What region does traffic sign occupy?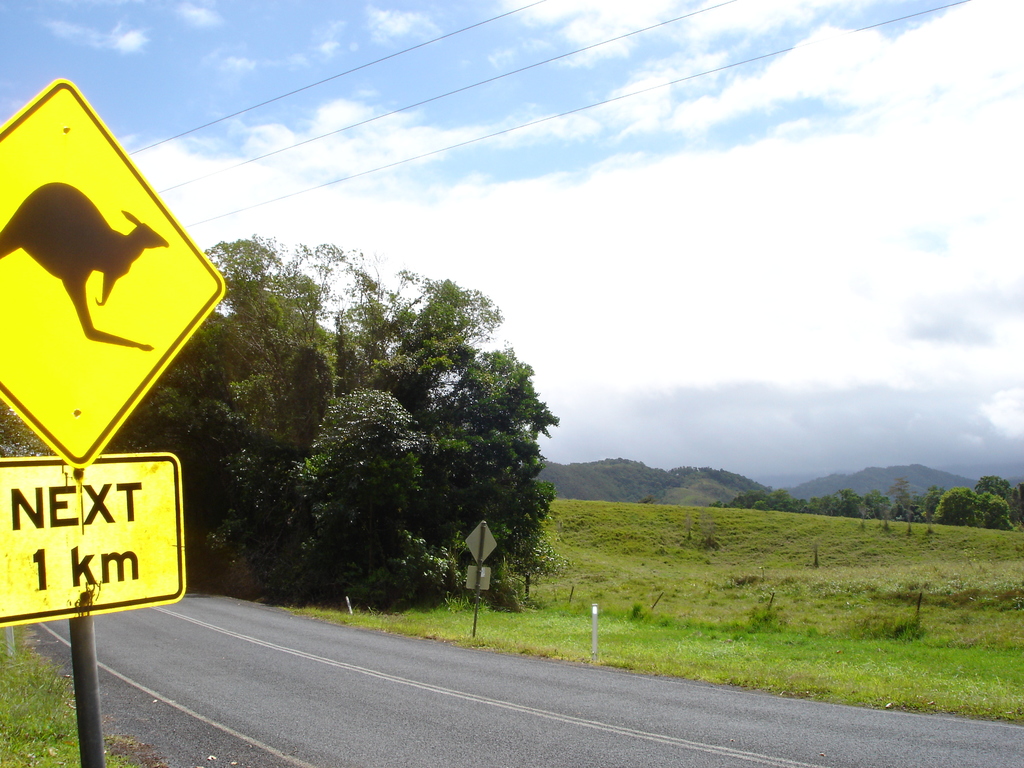
crop(0, 77, 227, 467).
